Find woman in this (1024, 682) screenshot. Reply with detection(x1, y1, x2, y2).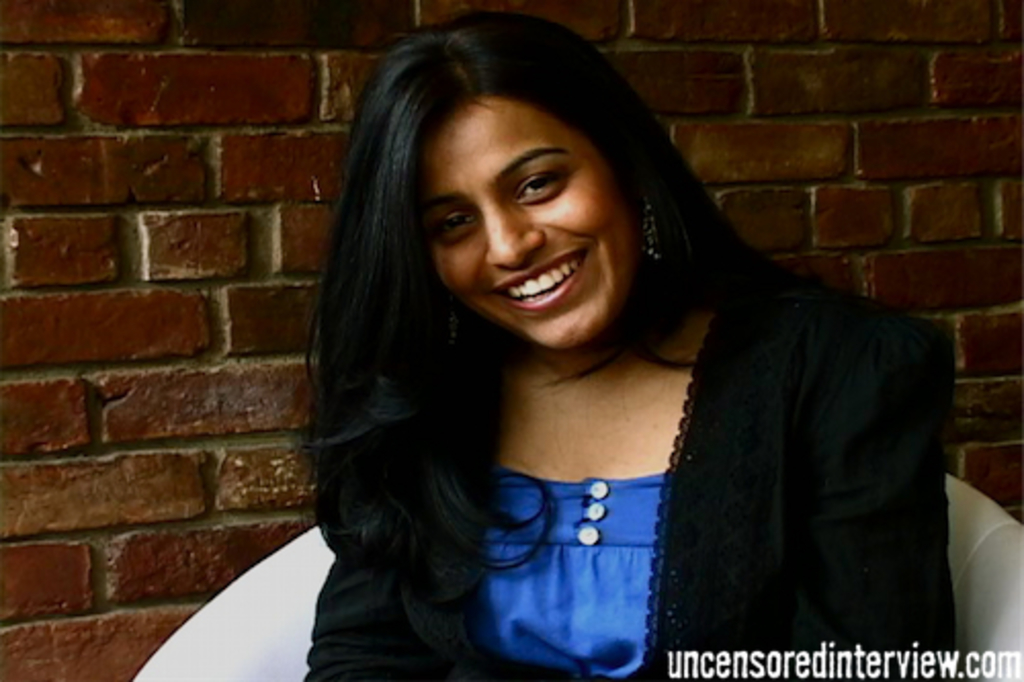
detection(242, 20, 870, 676).
